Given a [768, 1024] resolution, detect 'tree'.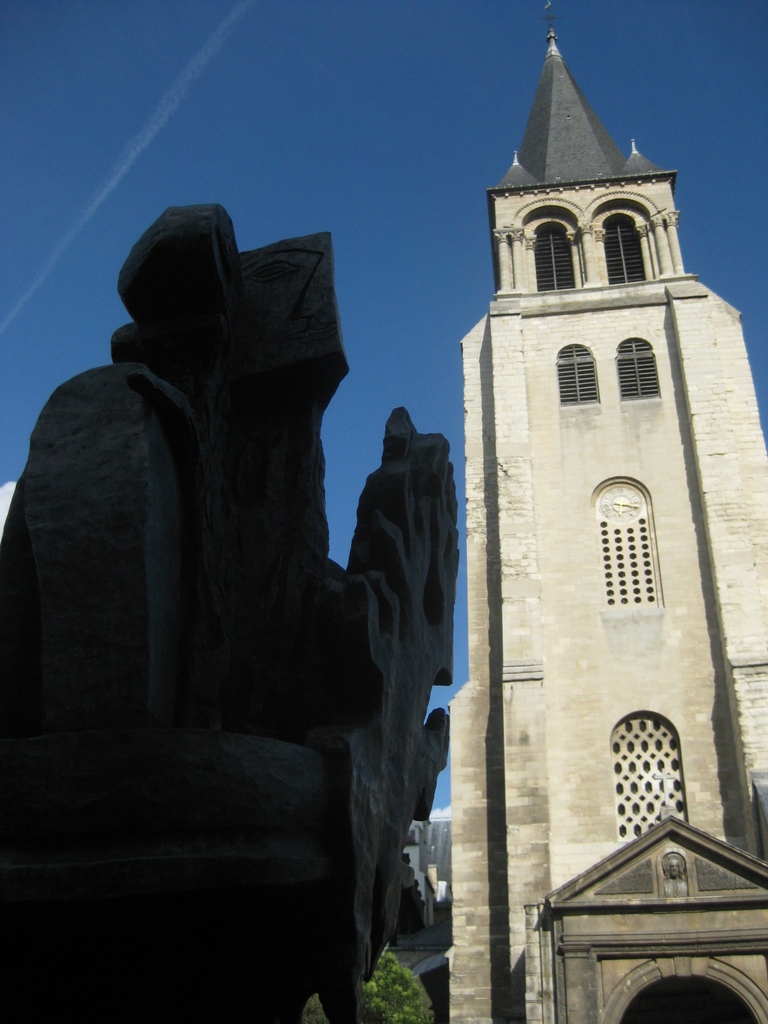
pyautogui.locateOnScreen(307, 948, 438, 1023).
